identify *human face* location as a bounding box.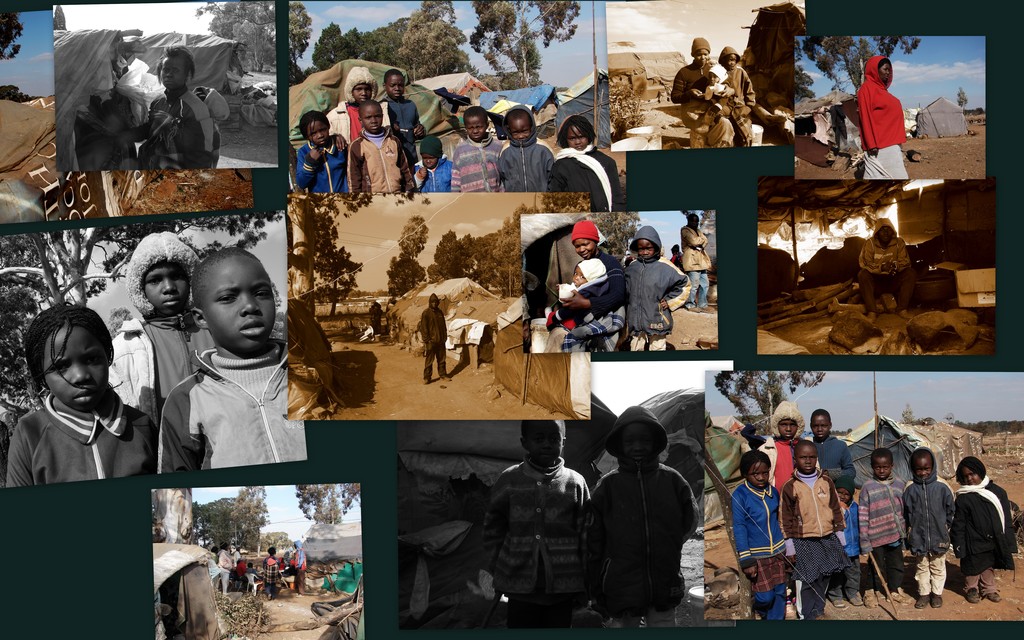
Rect(564, 122, 591, 151).
